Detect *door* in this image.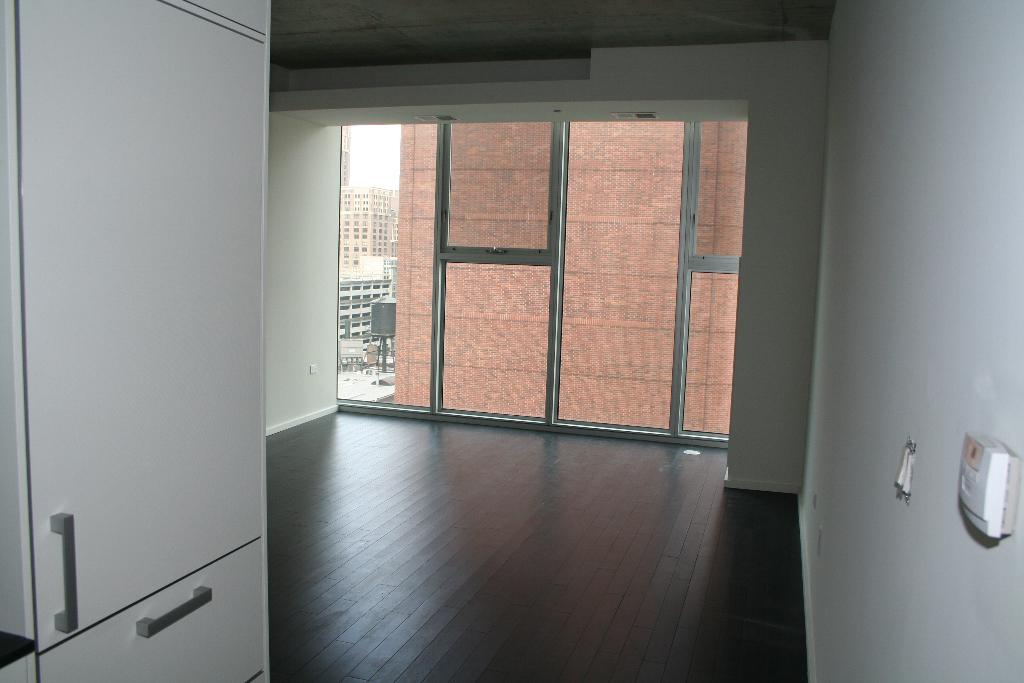
Detection: [345, 124, 730, 439].
